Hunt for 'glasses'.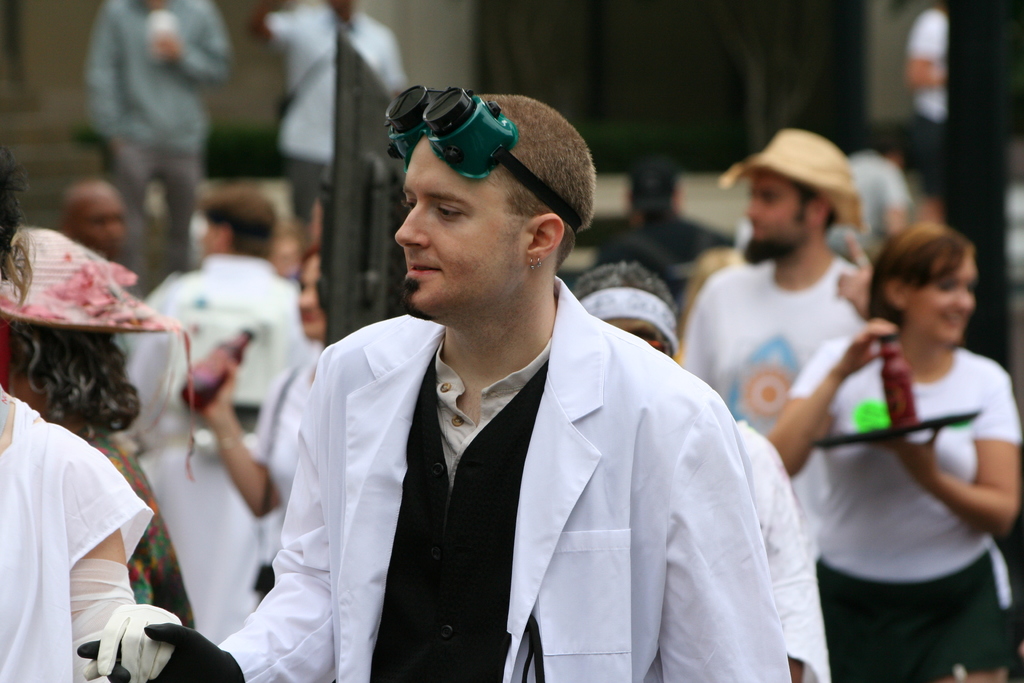
Hunted down at BBox(372, 78, 591, 233).
